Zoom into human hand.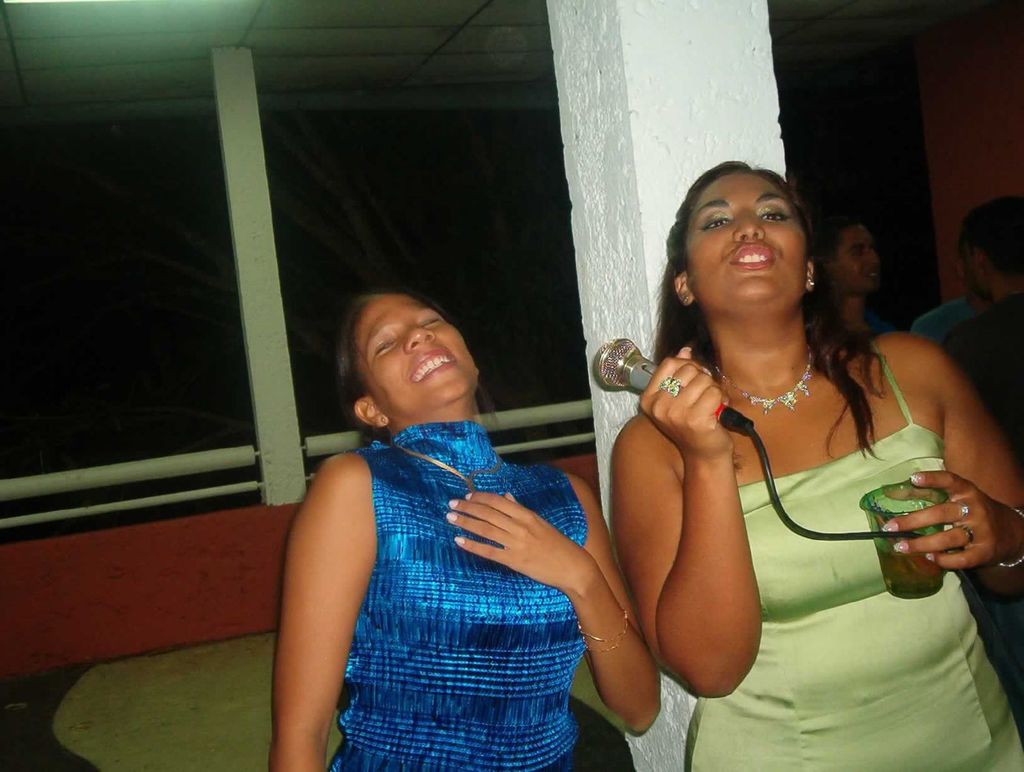
Zoom target: x1=641 y1=346 x2=733 y2=451.
